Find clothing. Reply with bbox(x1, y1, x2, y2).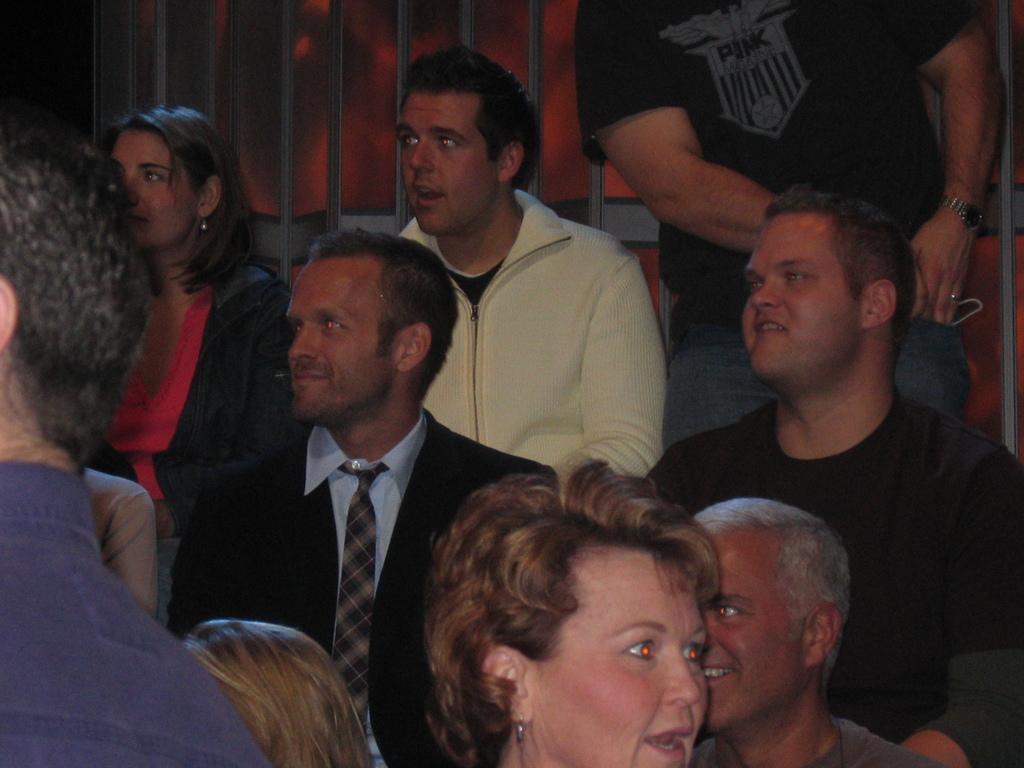
bbox(86, 252, 298, 621).
